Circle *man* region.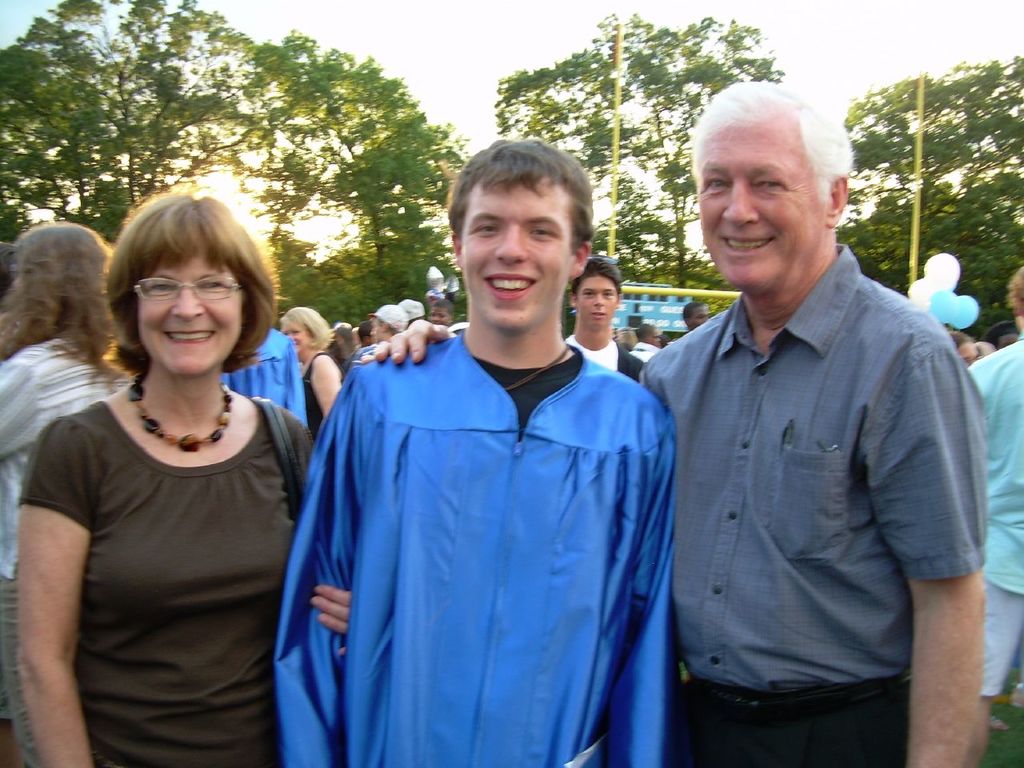
Region: detection(373, 303, 405, 345).
